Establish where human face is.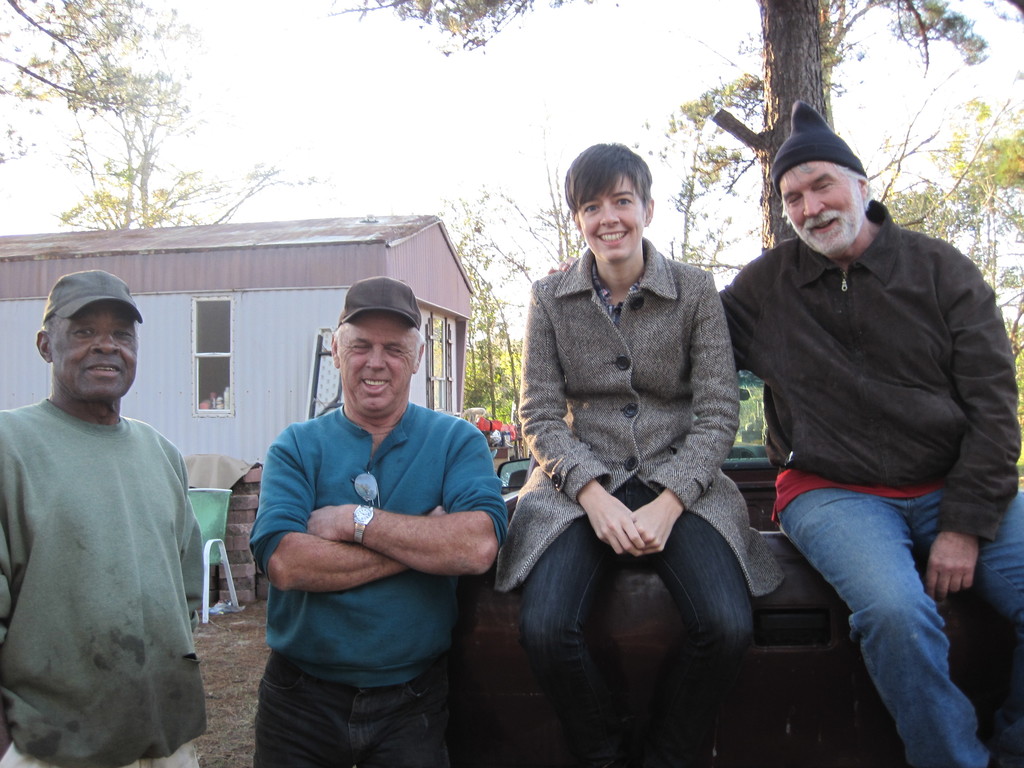
Established at detection(49, 303, 138, 399).
